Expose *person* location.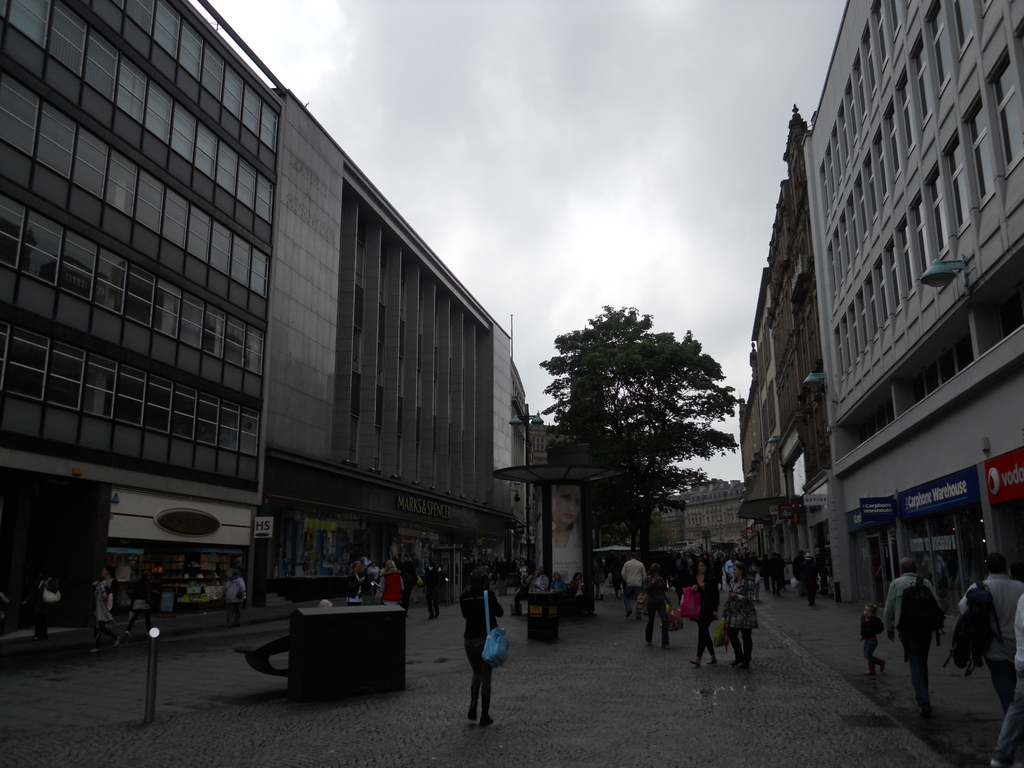
Exposed at rect(458, 579, 508, 730).
